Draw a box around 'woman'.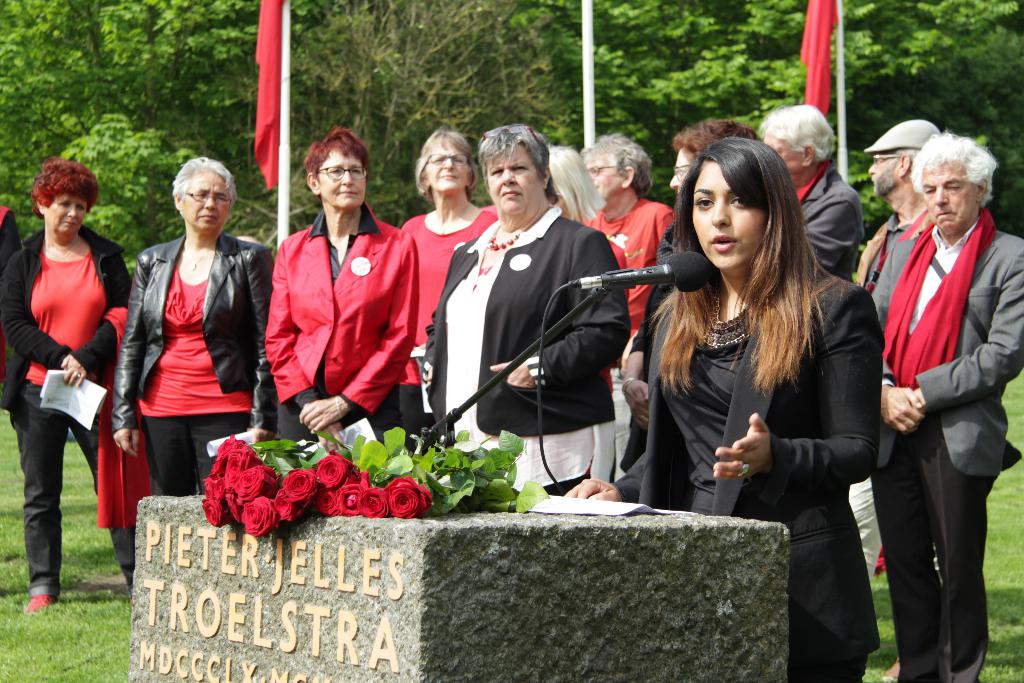
BBox(421, 126, 628, 495).
